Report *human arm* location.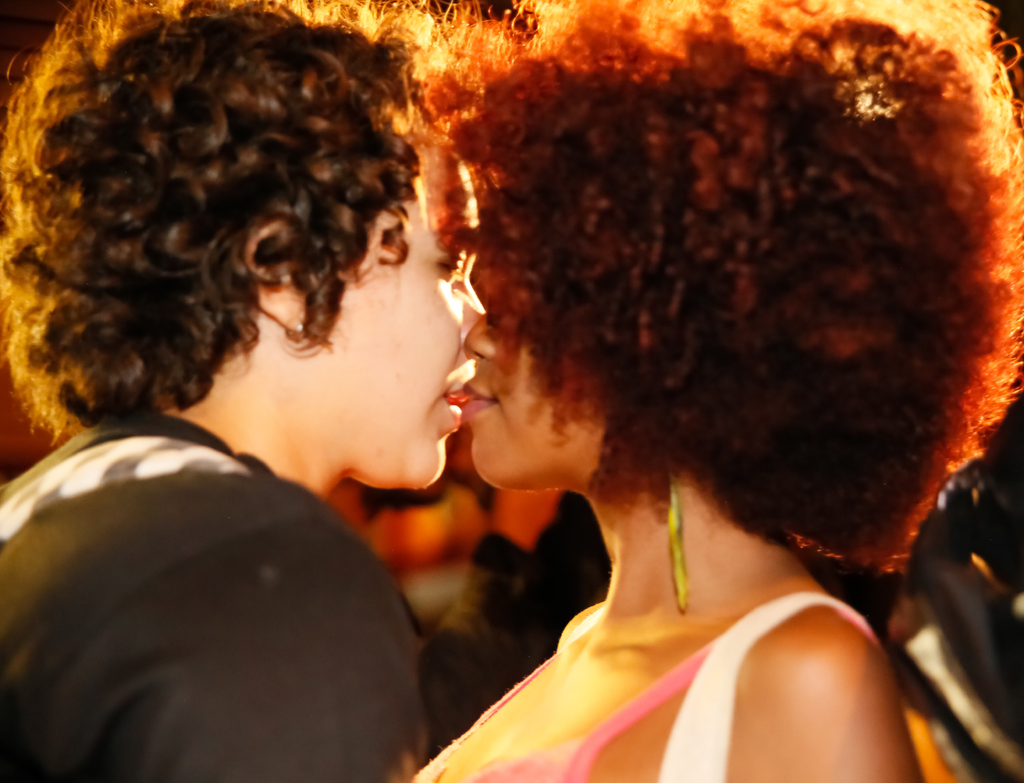
Report: 710:609:914:782.
